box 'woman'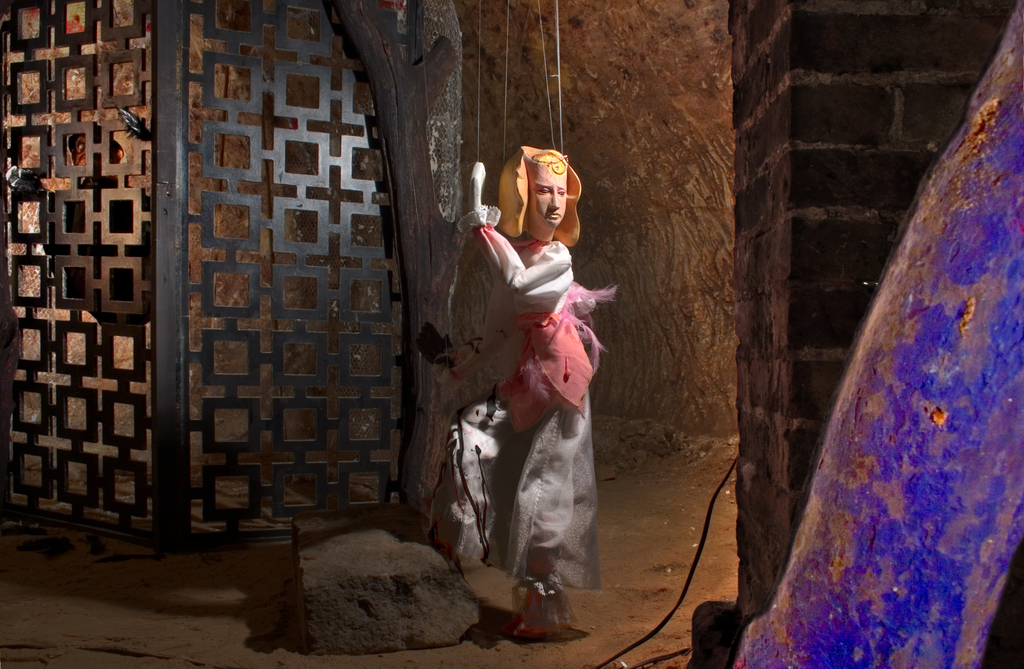
{"x1": 459, "y1": 152, "x2": 593, "y2": 667}
